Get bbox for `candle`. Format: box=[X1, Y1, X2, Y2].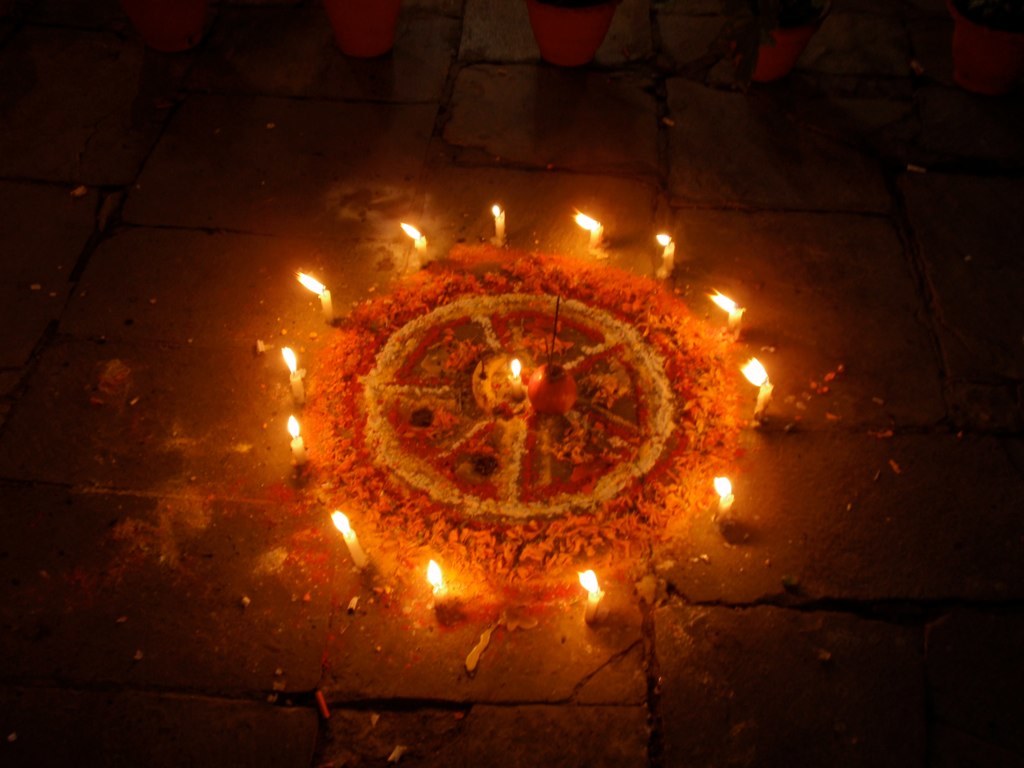
box=[283, 346, 303, 406].
